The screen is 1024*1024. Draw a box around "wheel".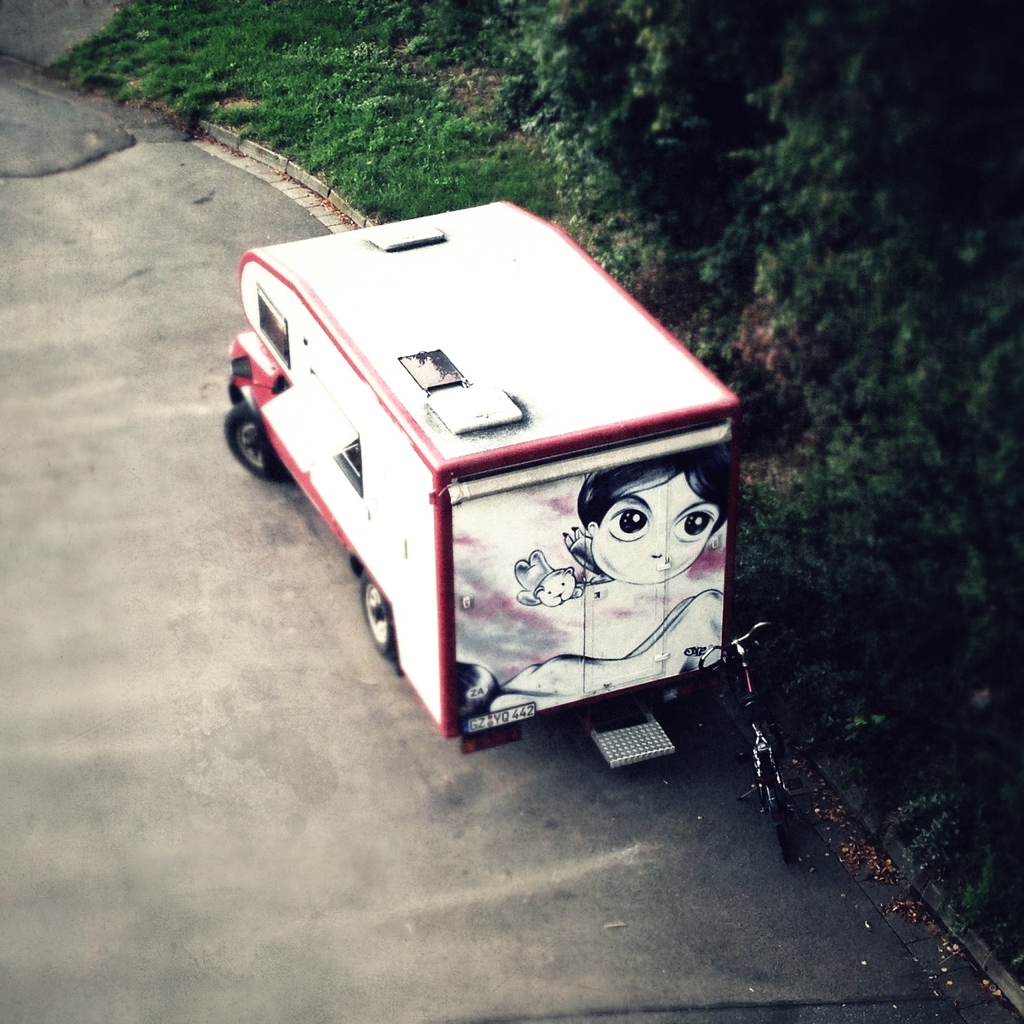
select_region(222, 404, 276, 479).
